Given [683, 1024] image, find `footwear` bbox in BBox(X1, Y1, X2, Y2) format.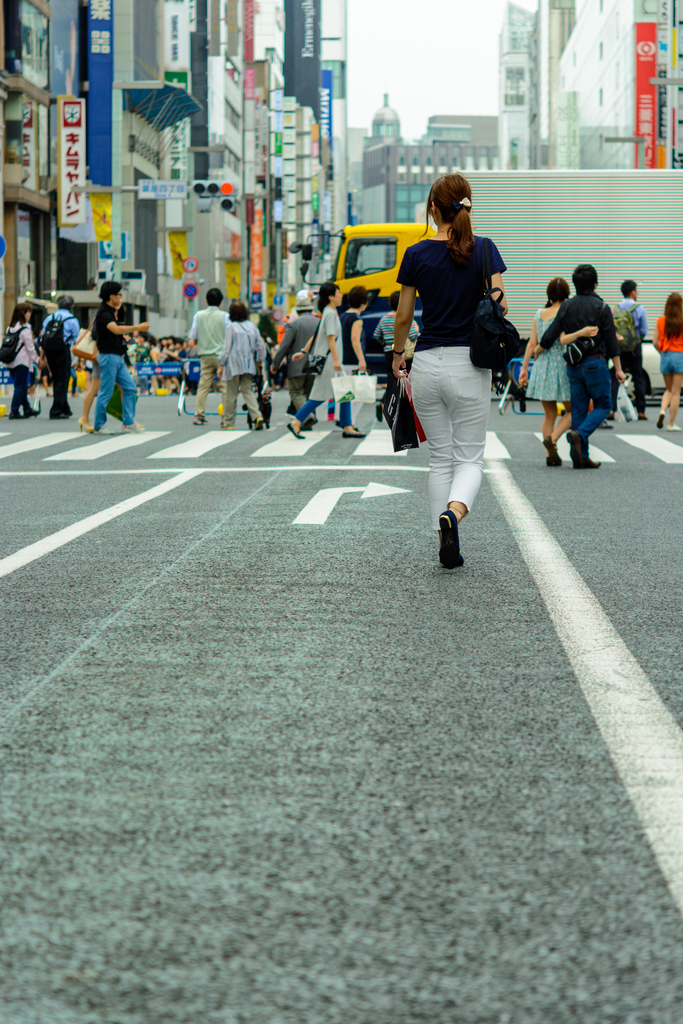
BBox(637, 414, 647, 421).
